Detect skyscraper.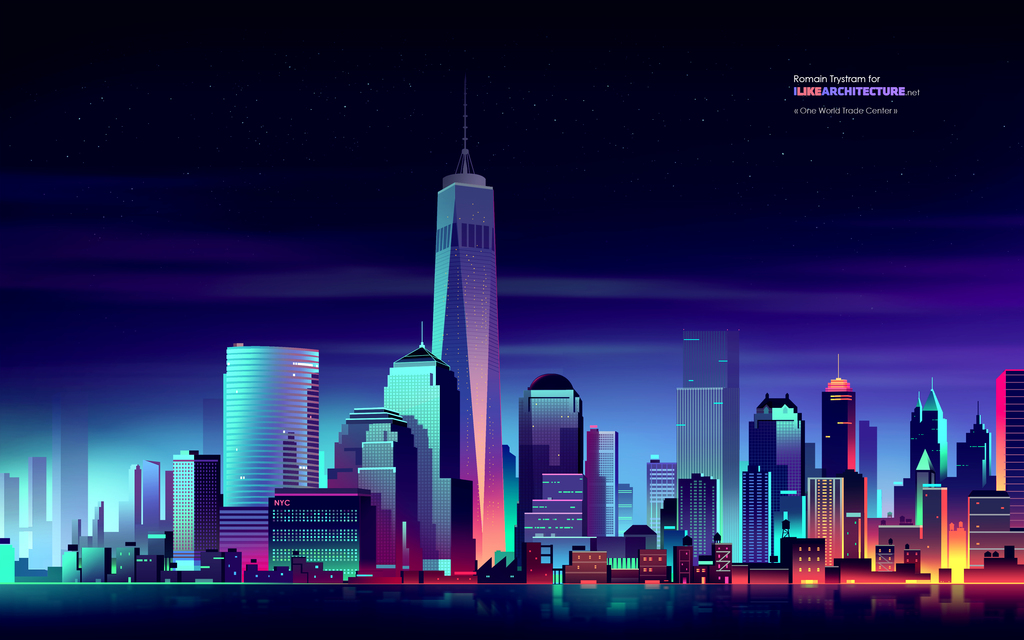
Detected at left=431, top=76, right=506, bottom=566.
